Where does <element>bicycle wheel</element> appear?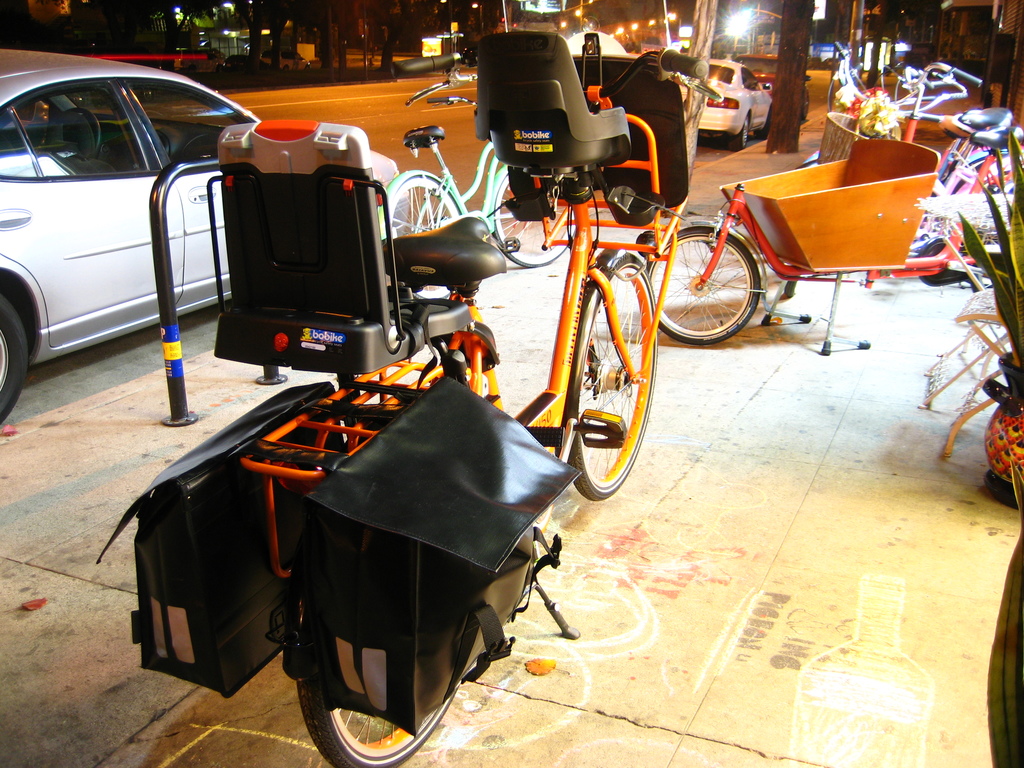
Appears at l=380, t=175, r=461, b=302.
